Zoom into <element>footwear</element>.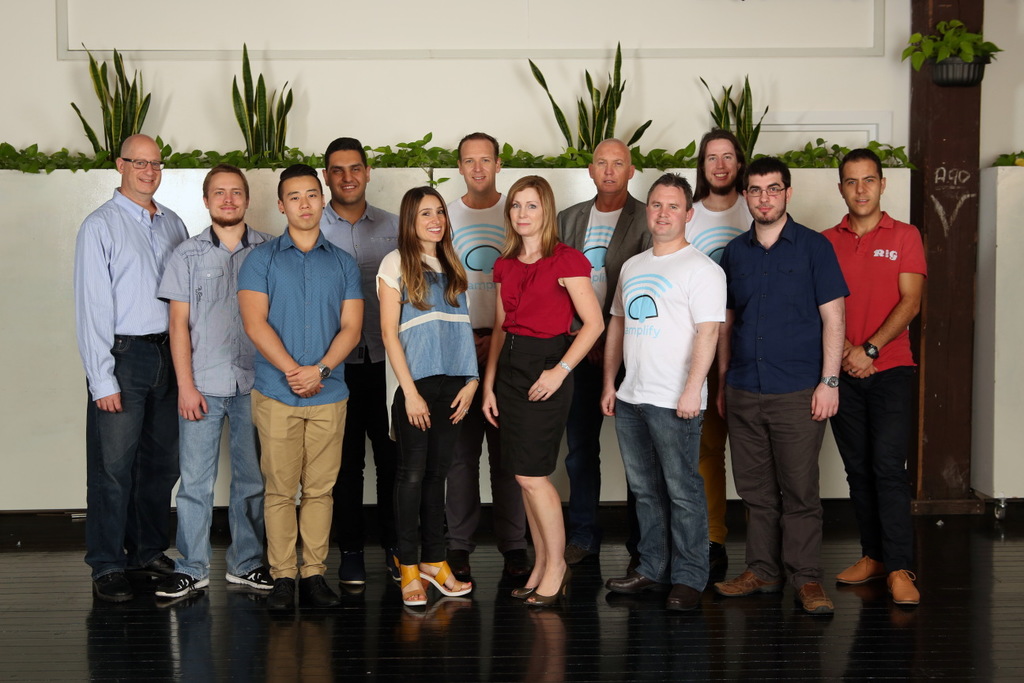
Zoom target: (left=672, top=567, right=698, bottom=604).
